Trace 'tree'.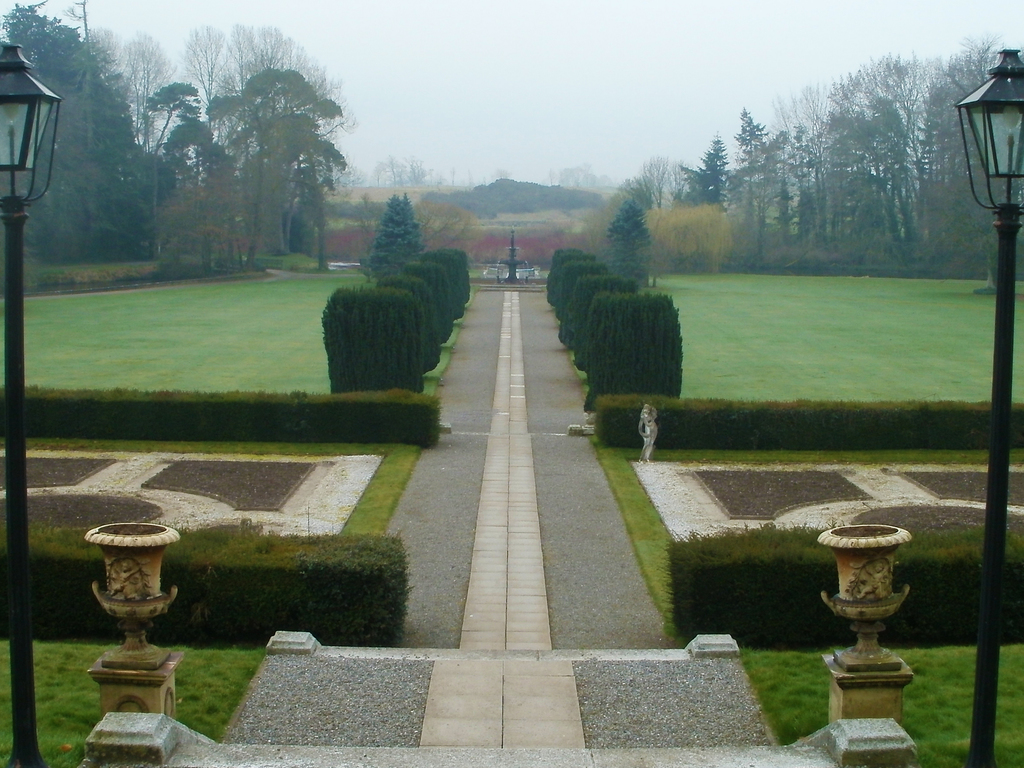
Traced to crop(368, 190, 420, 294).
